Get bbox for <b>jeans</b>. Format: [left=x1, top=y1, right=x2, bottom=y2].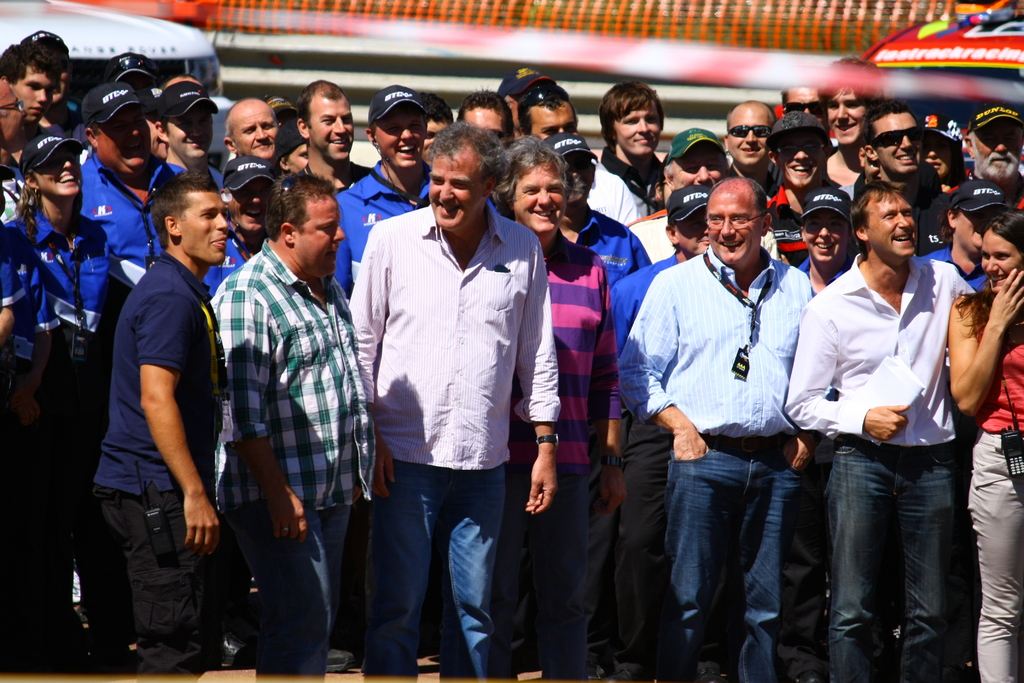
[left=673, top=439, right=805, bottom=682].
